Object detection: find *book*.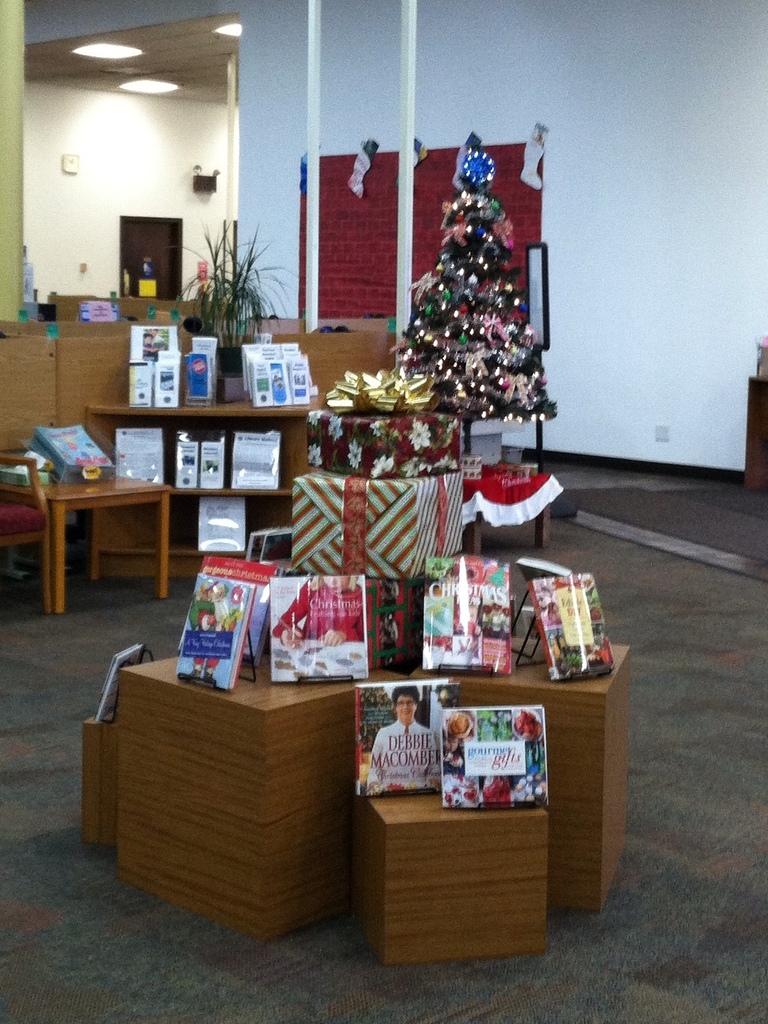
bbox=[178, 553, 270, 697].
